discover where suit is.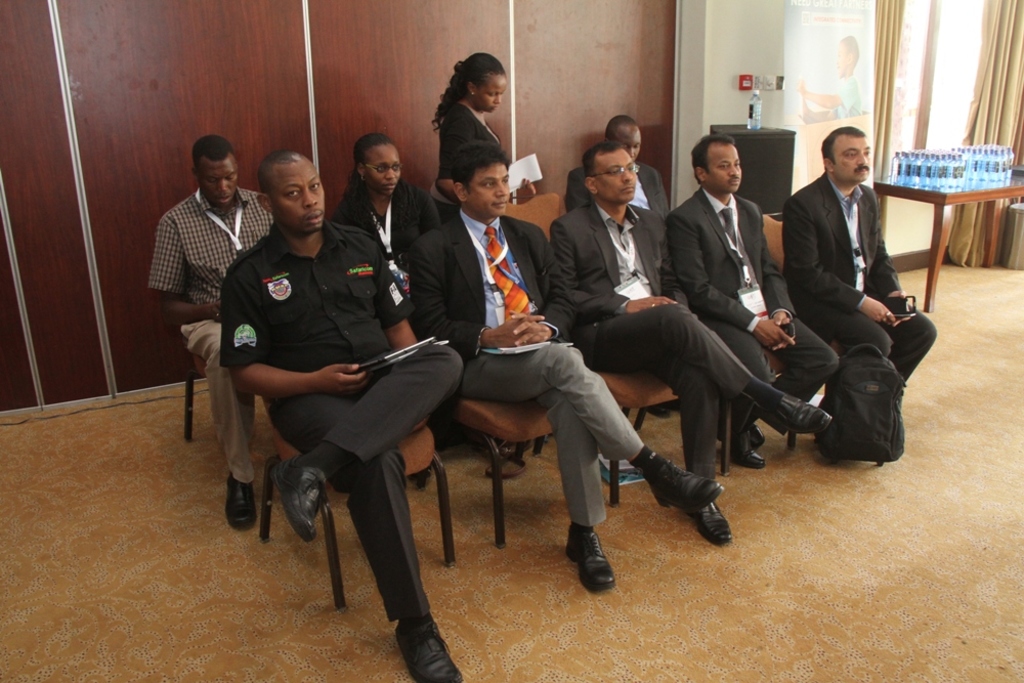
Discovered at [x1=550, y1=198, x2=753, y2=482].
